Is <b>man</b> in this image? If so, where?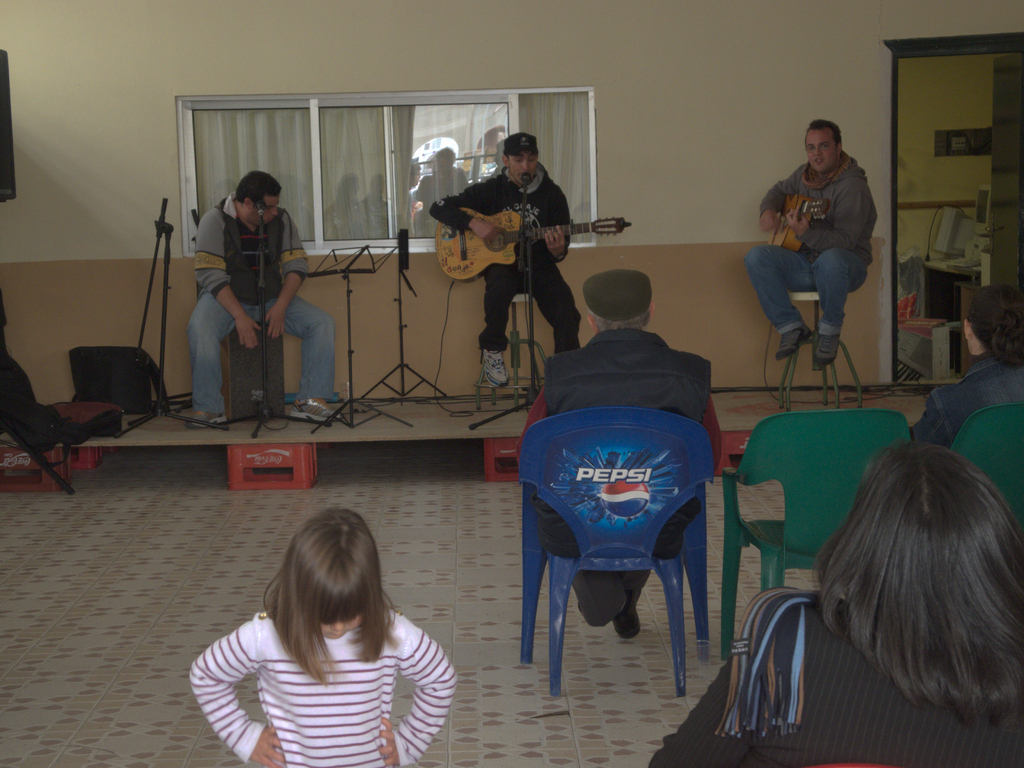
Yes, at <bbox>193, 167, 342, 428</bbox>.
